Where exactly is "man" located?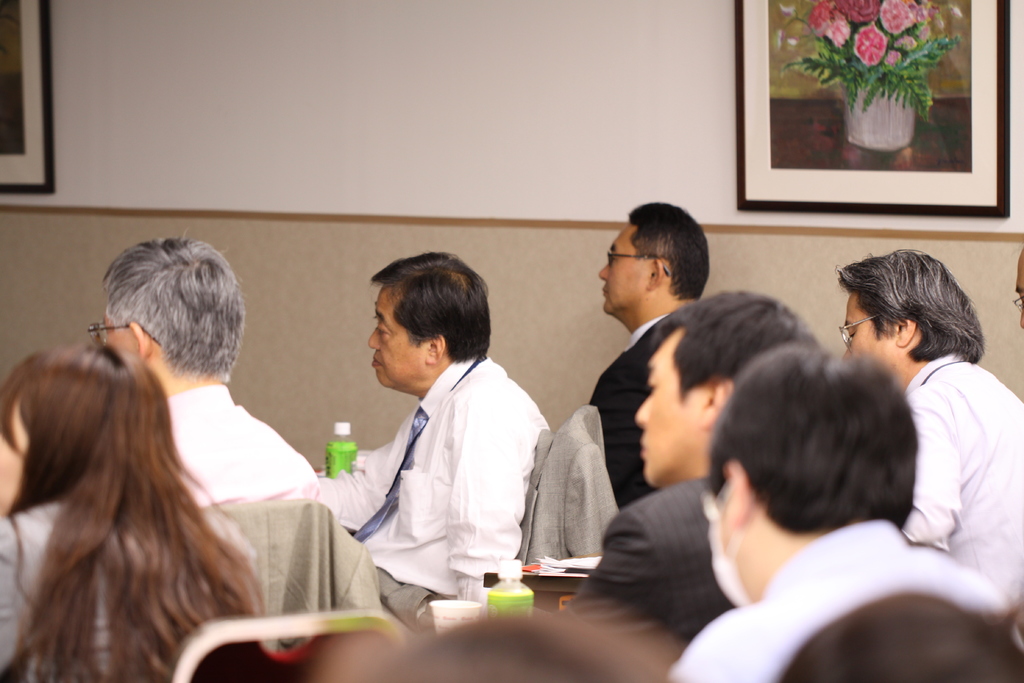
Its bounding box is select_region(1014, 252, 1023, 314).
